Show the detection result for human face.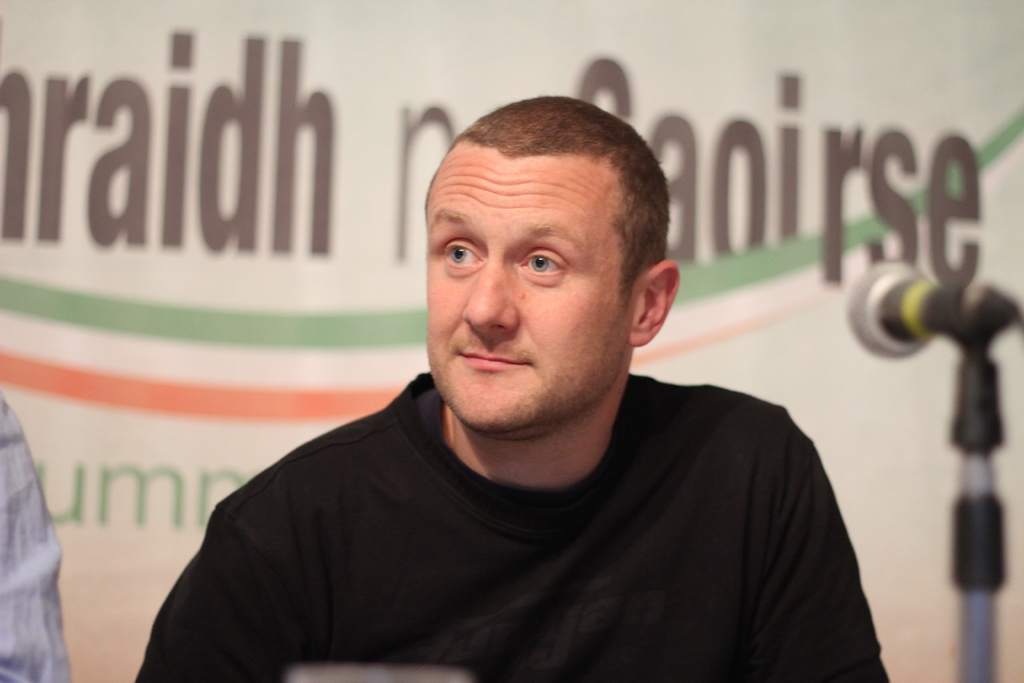
select_region(425, 142, 630, 436).
